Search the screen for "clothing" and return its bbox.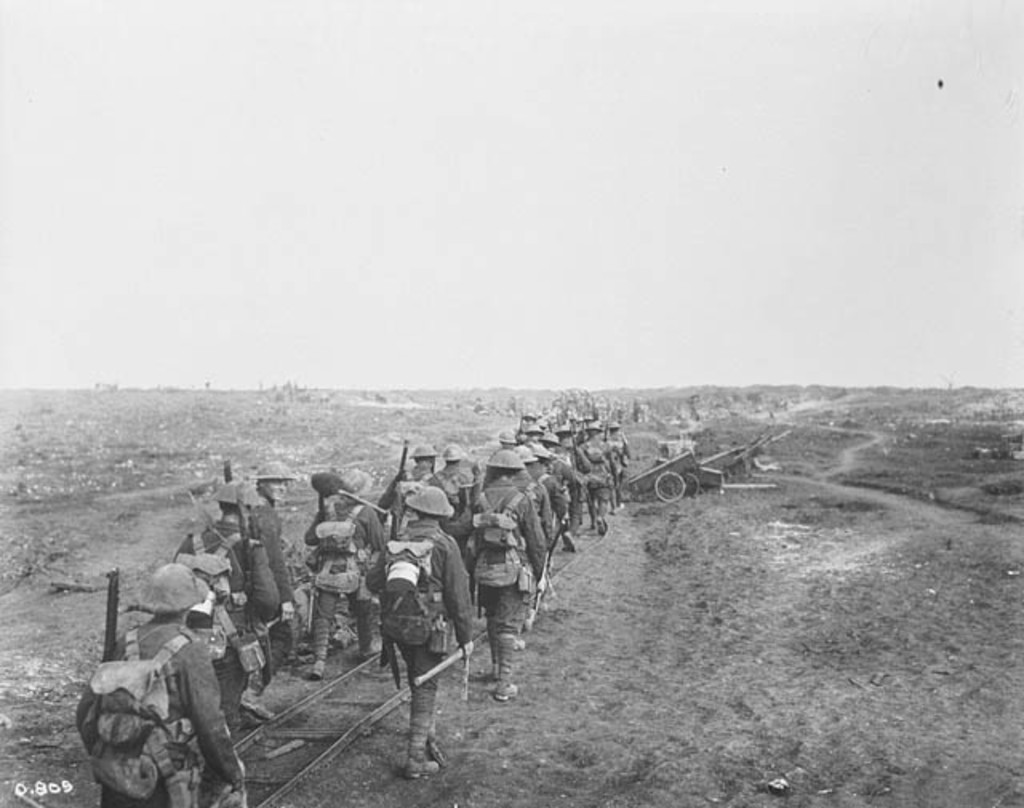
Found: [179, 520, 290, 715].
